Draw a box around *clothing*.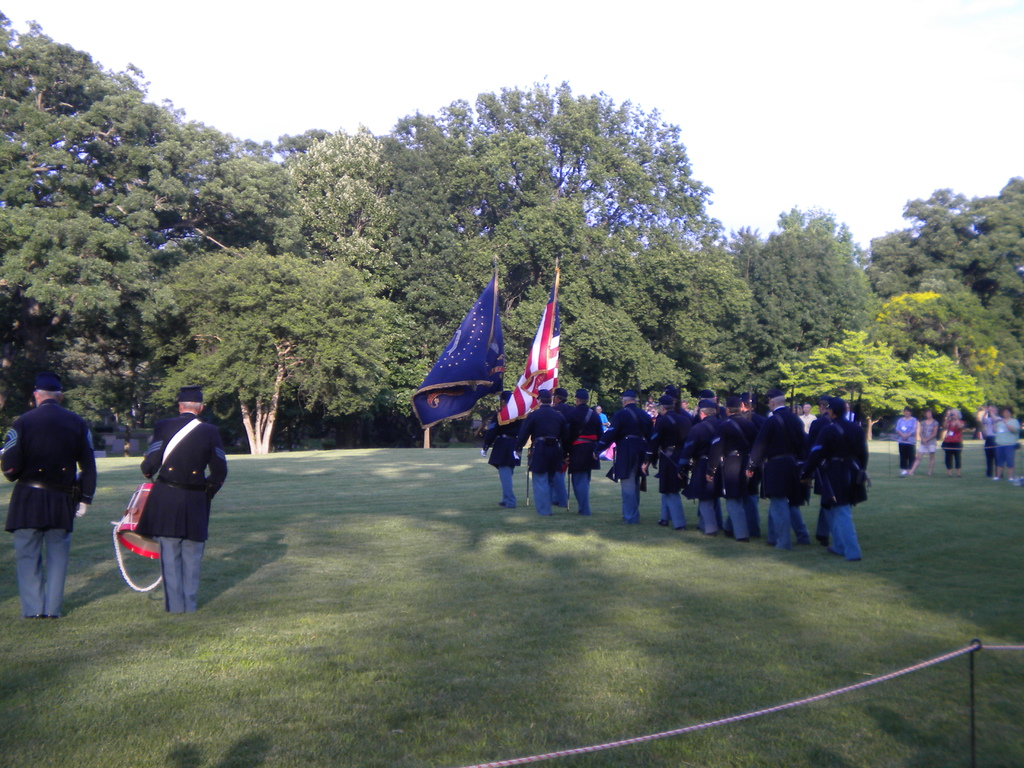
detection(653, 415, 700, 499).
